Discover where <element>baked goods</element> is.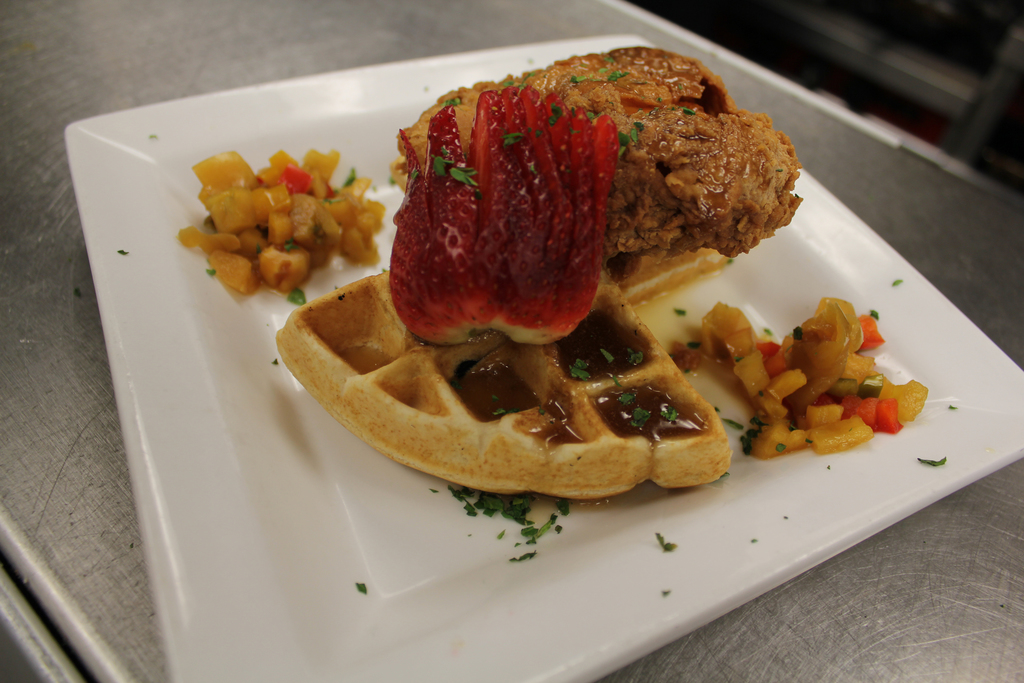
Discovered at pyautogui.locateOnScreen(269, 265, 726, 497).
